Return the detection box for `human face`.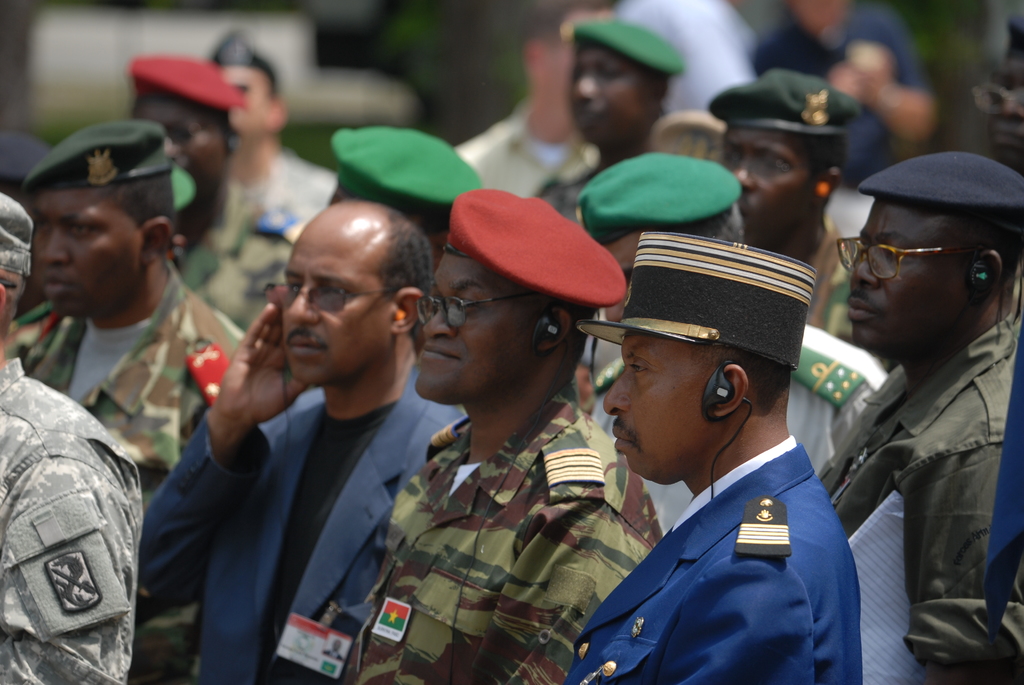
<box>223,63,272,147</box>.
